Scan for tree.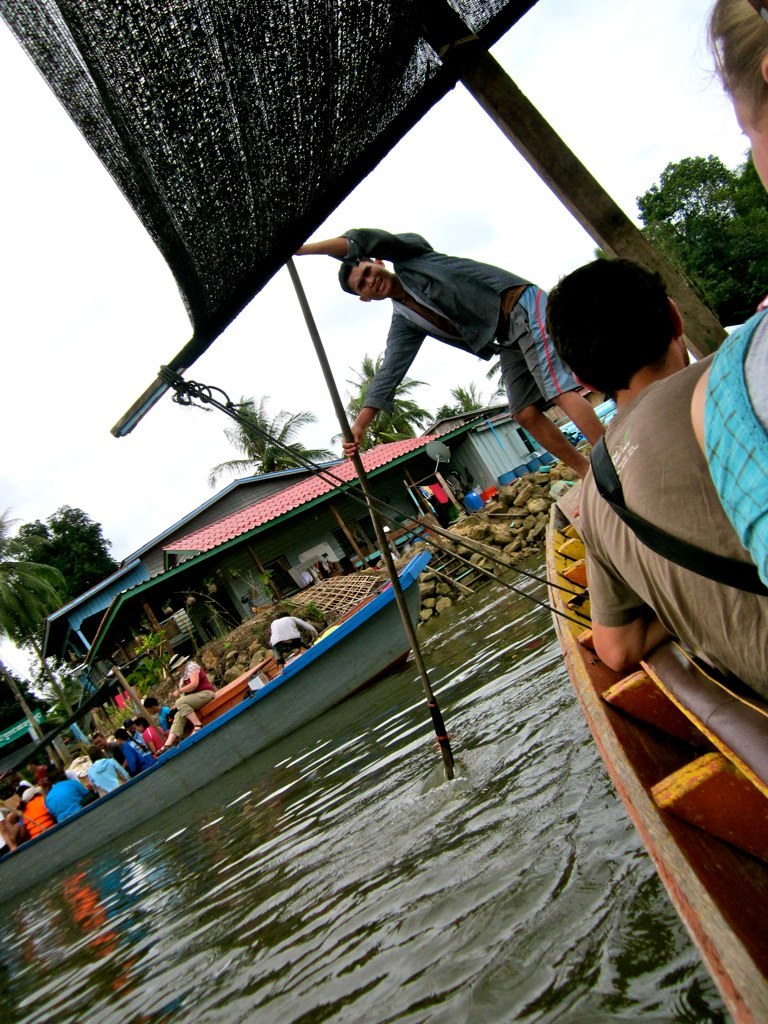
Scan result: 206,391,343,476.
